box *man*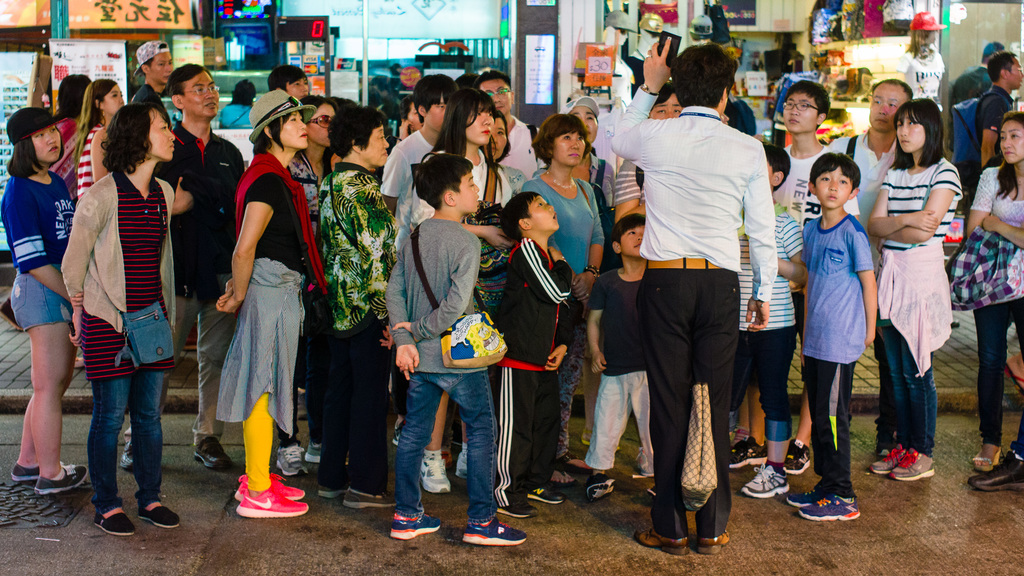
x1=975 y1=50 x2=1023 y2=172
